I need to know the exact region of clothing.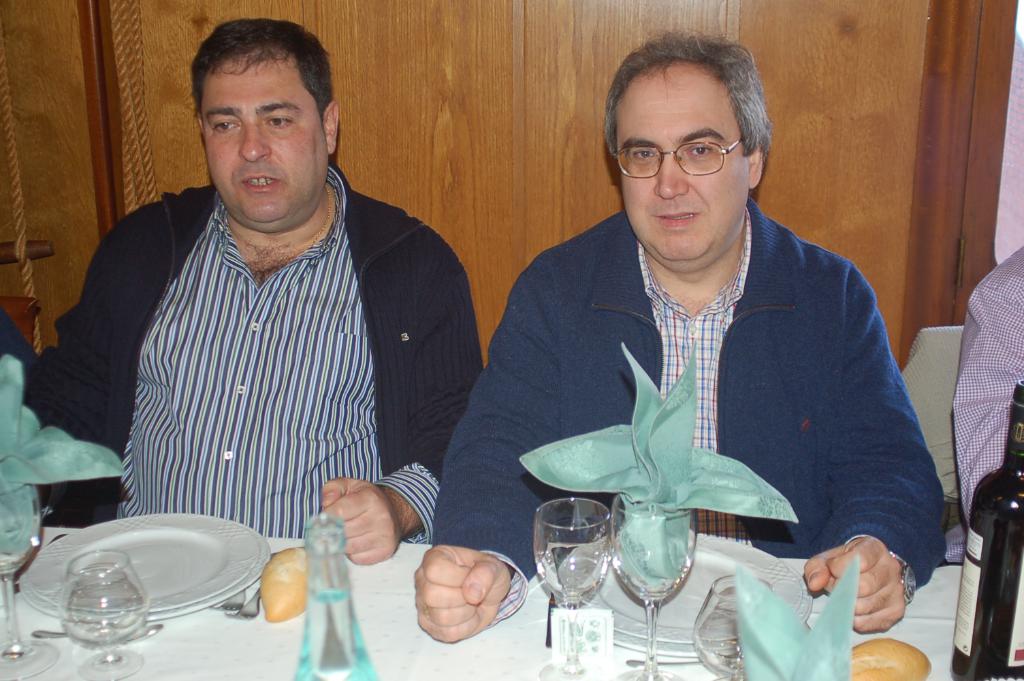
Region: <box>430,197,944,629</box>.
